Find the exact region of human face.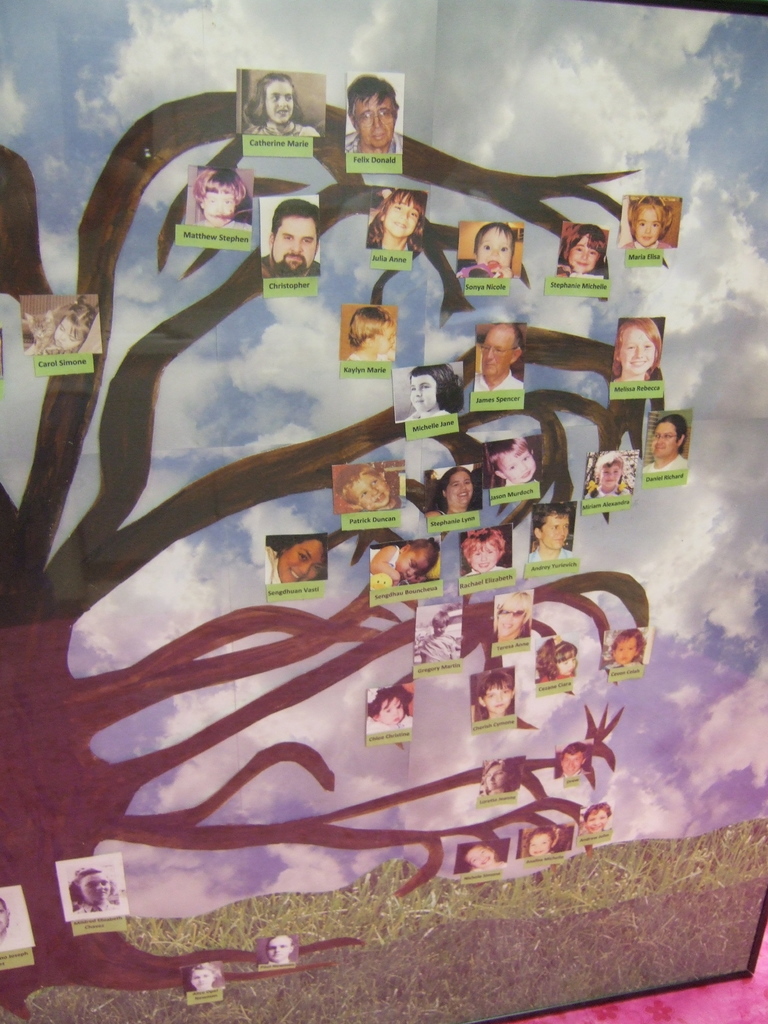
Exact region: Rect(378, 697, 404, 721).
